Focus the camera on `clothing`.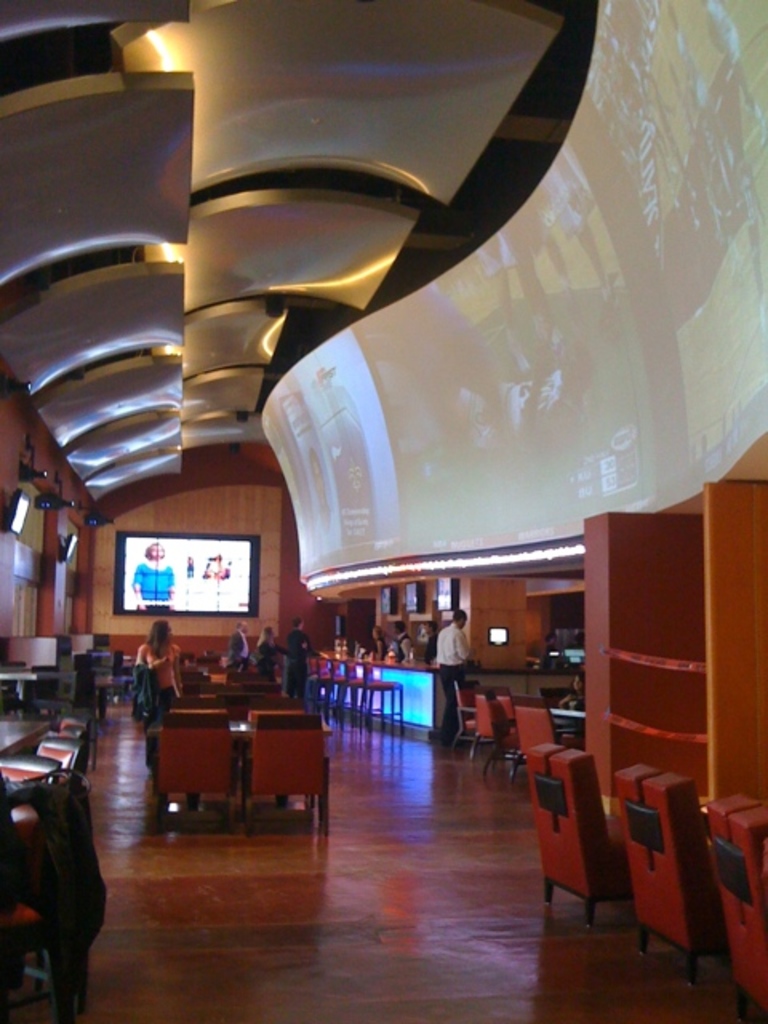
Focus region: [x1=427, y1=634, x2=437, y2=658].
